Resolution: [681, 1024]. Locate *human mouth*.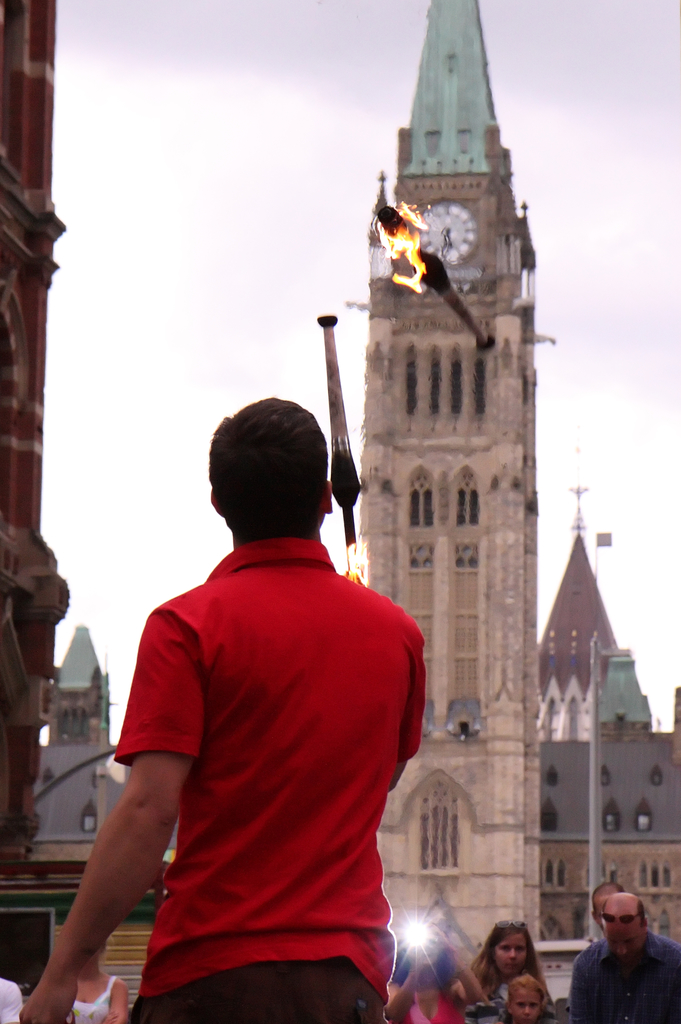
BBox(525, 1018, 527, 1020).
